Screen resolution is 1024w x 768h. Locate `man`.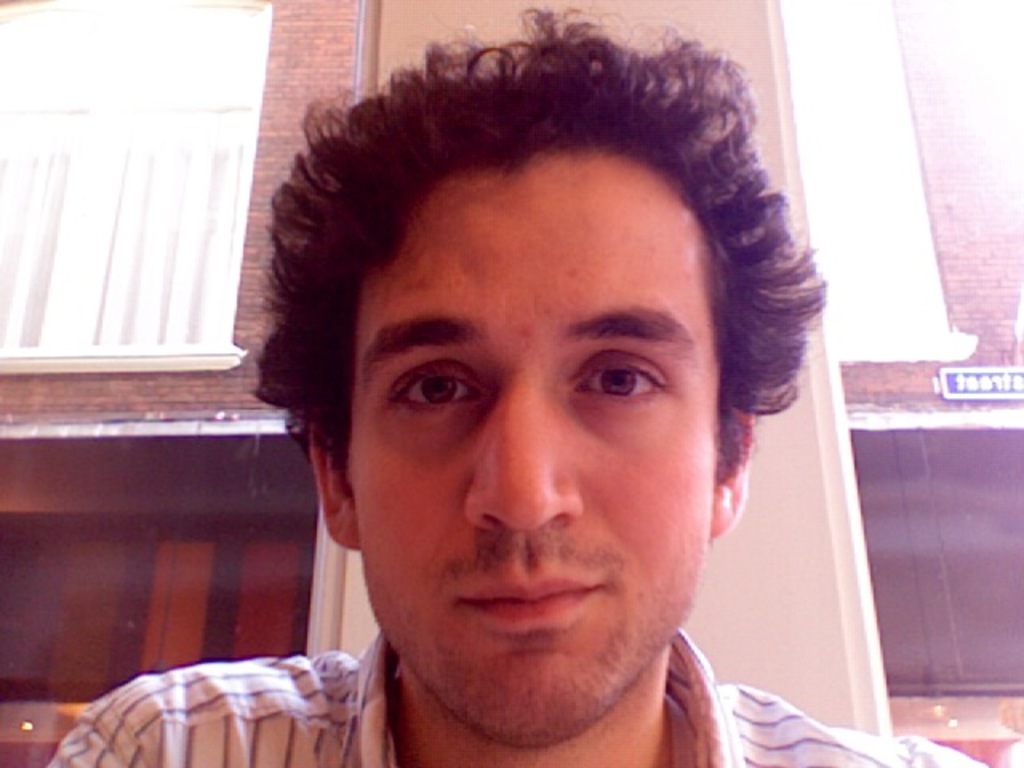
region(40, 5, 986, 766).
